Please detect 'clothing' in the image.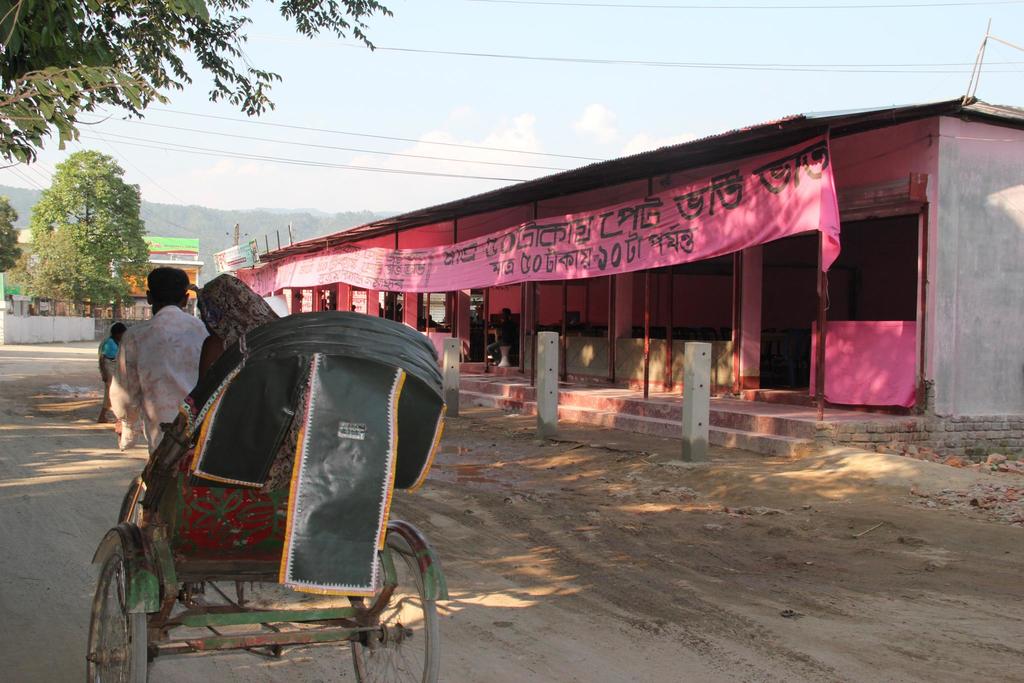
bbox=[103, 285, 203, 448].
